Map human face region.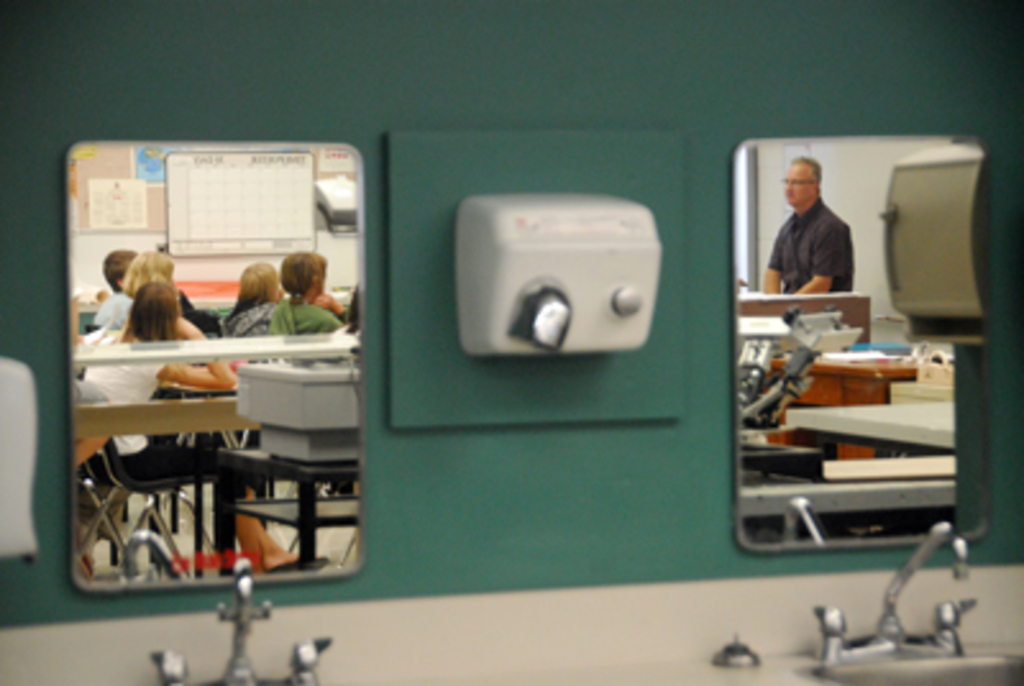
Mapped to <region>786, 159, 819, 205</region>.
